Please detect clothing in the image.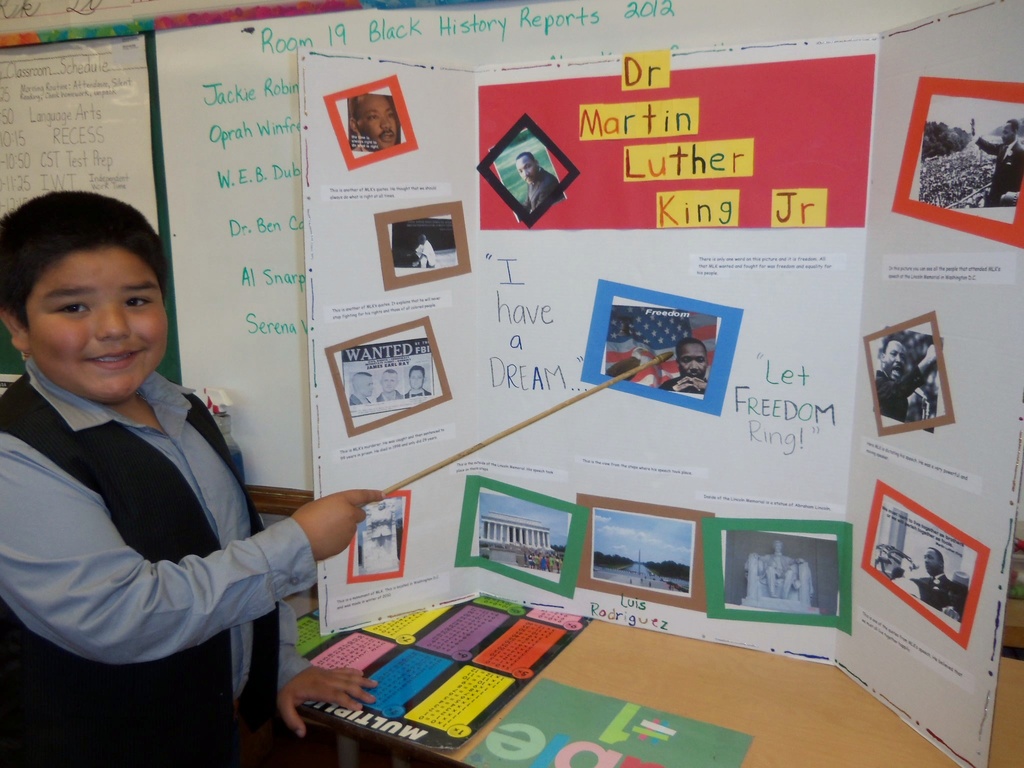
979:138:1023:216.
